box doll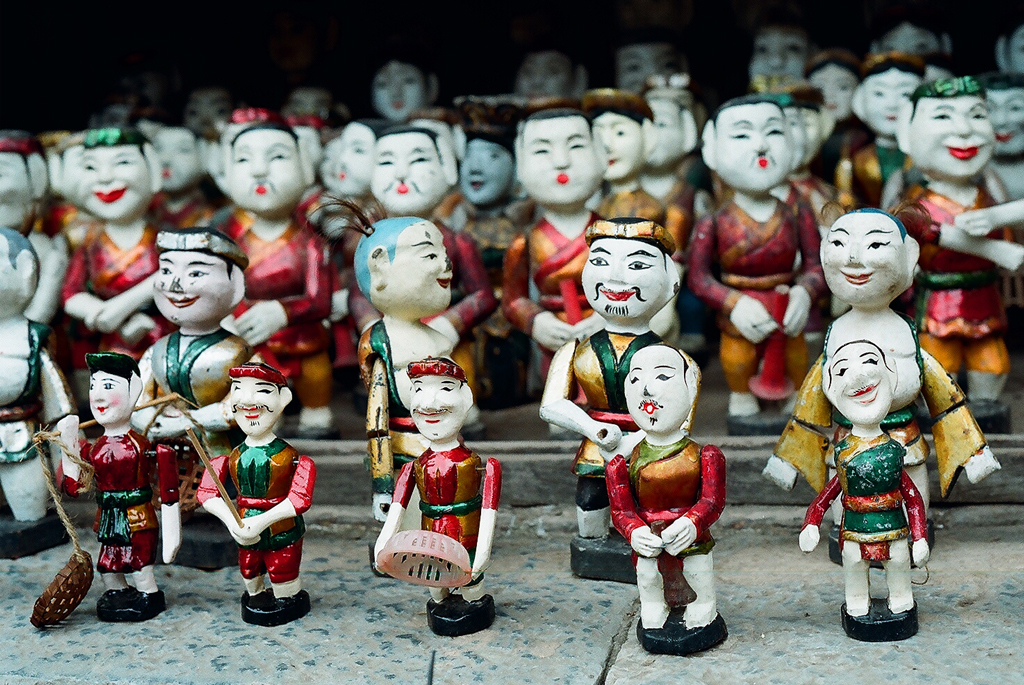
(left=462, top=120, right=525, bottom=421)
